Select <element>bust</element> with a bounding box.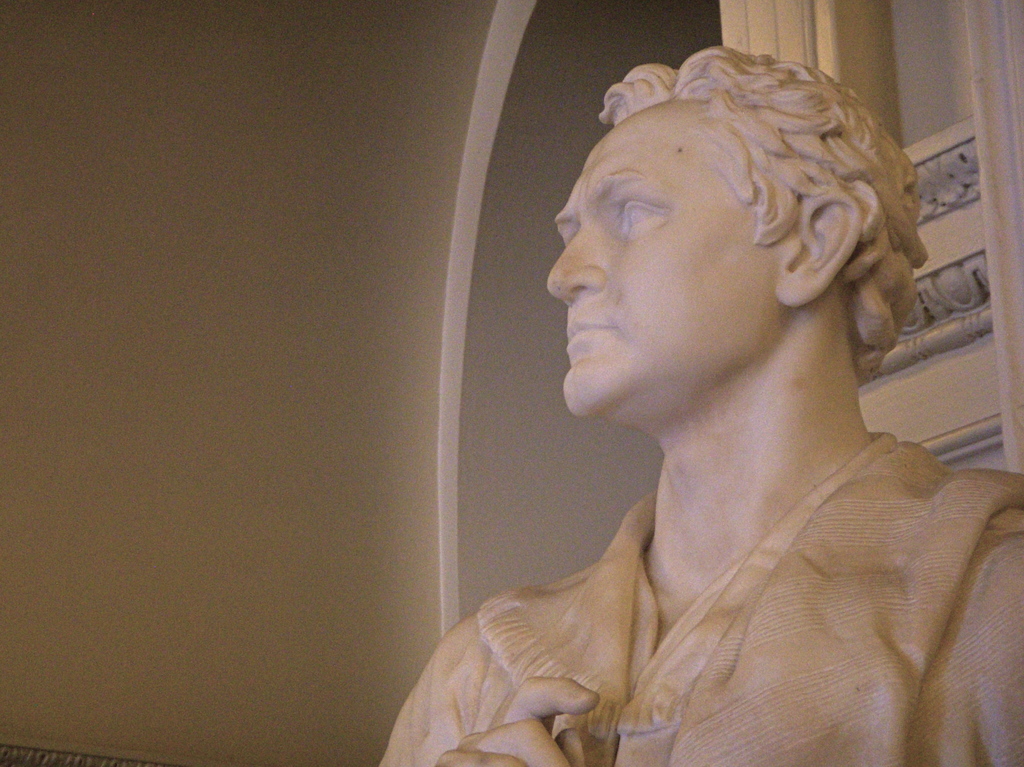
detection(380, 45, 1023, 766).
